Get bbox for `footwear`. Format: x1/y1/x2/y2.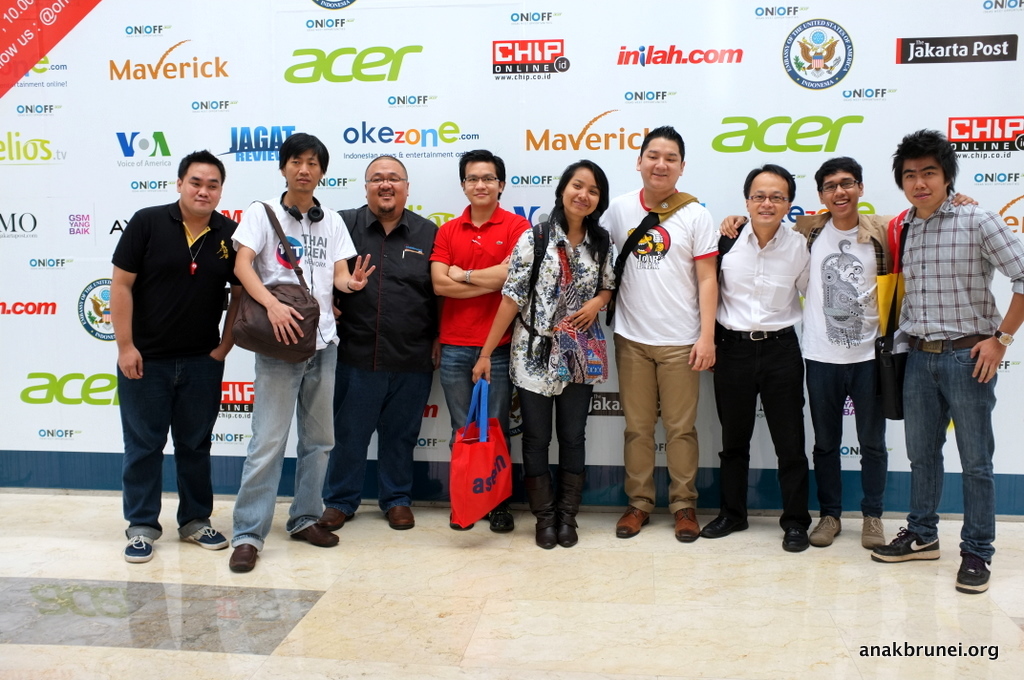
674/510/699/543.
